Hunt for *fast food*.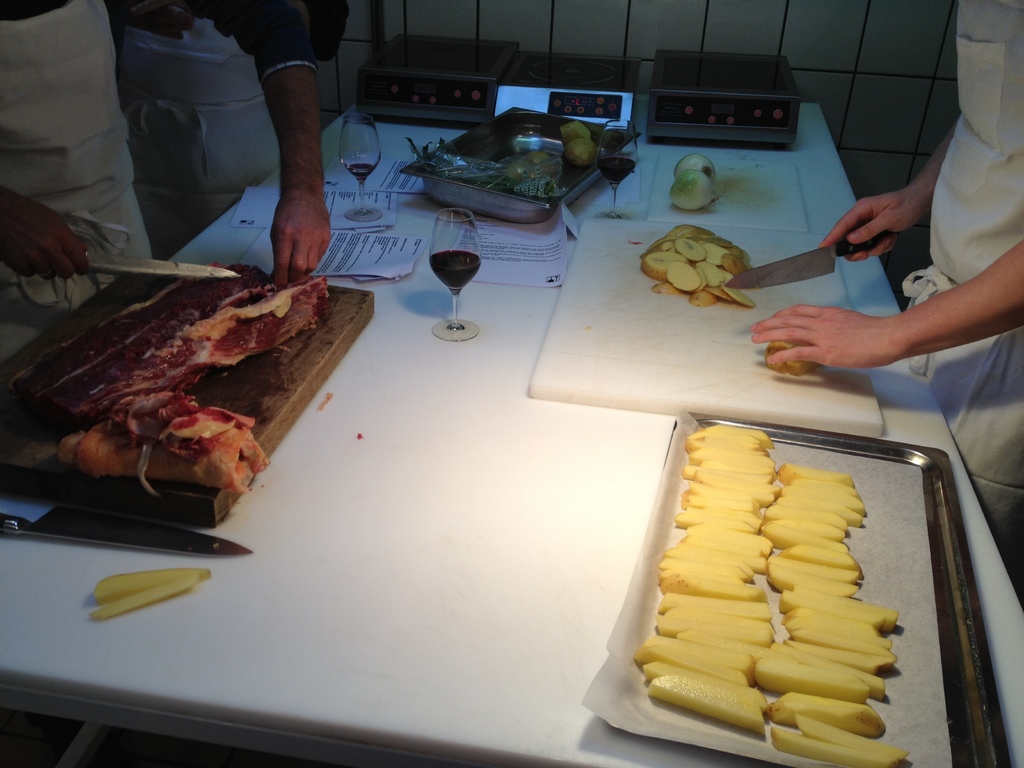
Hunted down at {"x1": 674, "y1": 156, "x2": 715, "y2": 174}.
